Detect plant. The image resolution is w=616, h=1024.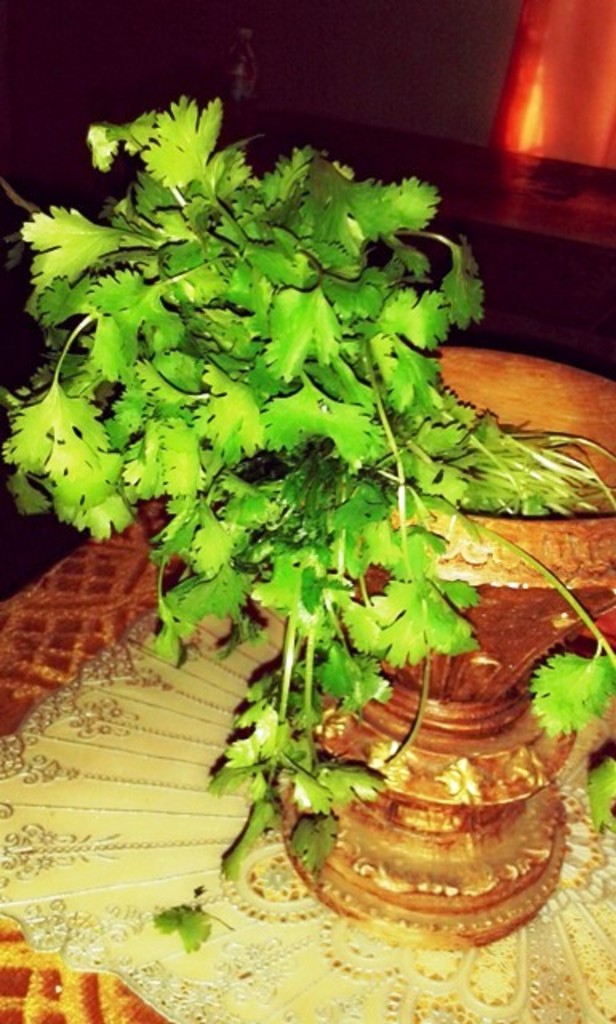
pyautogui.locateOnScreen(34, 90, 587, 968).
